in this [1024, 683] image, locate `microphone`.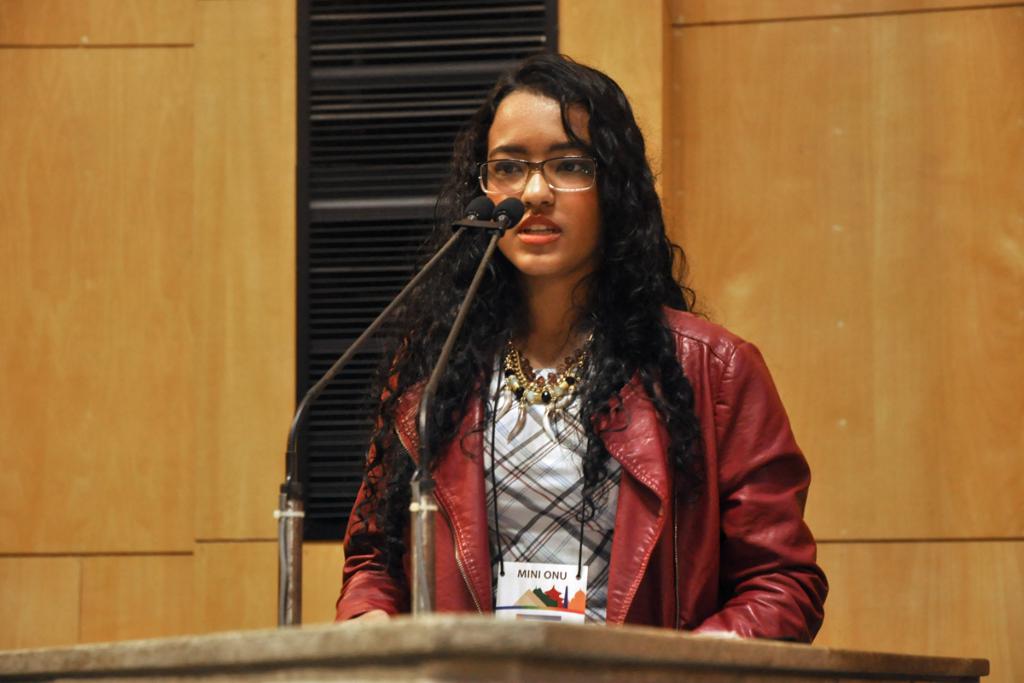
Bounding box: box(492, 192, 524, 234).
